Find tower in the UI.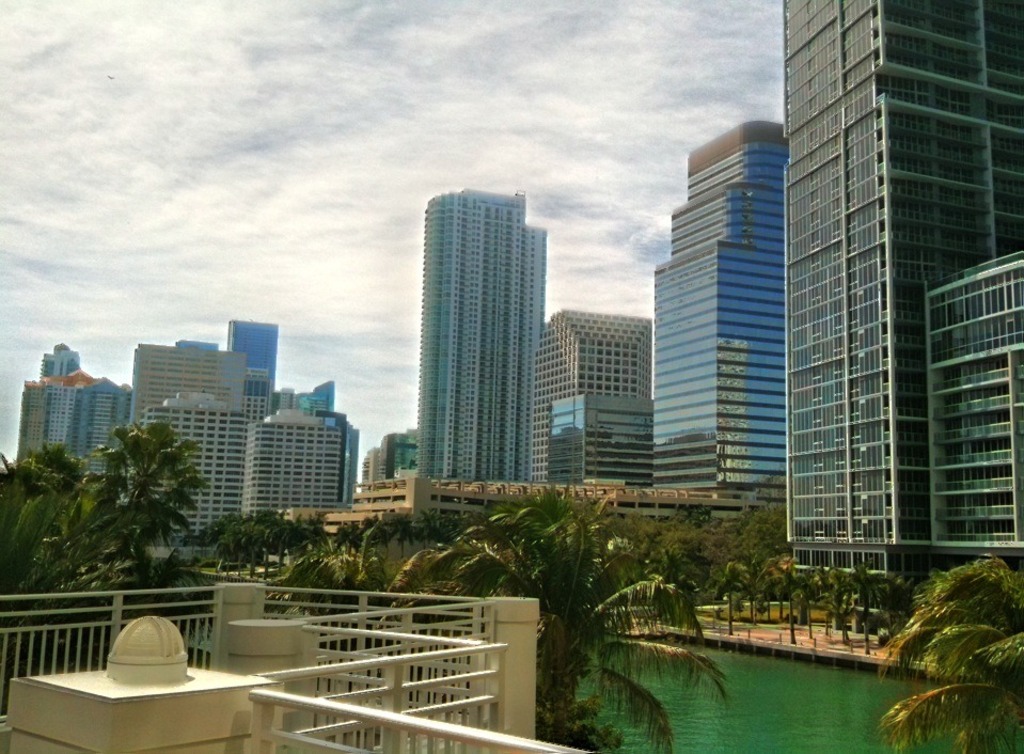
UI element at pyautogui.locateOnScreen(129, 337, 241, 429).
